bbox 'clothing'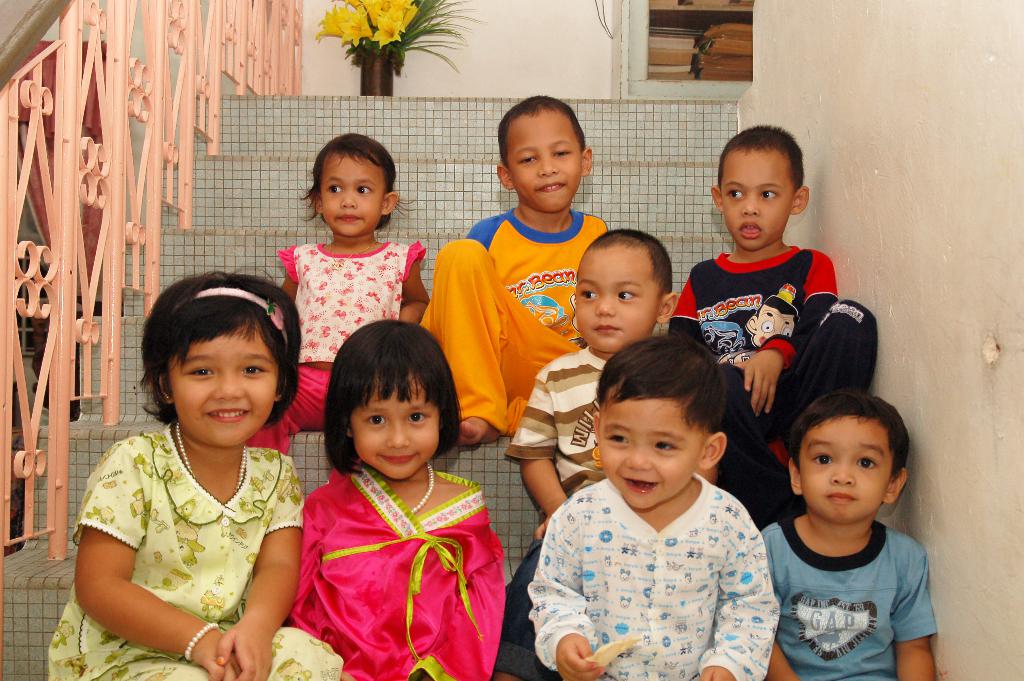
{"left": 246, "top": 241, "right": 449, "bottom": 454}
